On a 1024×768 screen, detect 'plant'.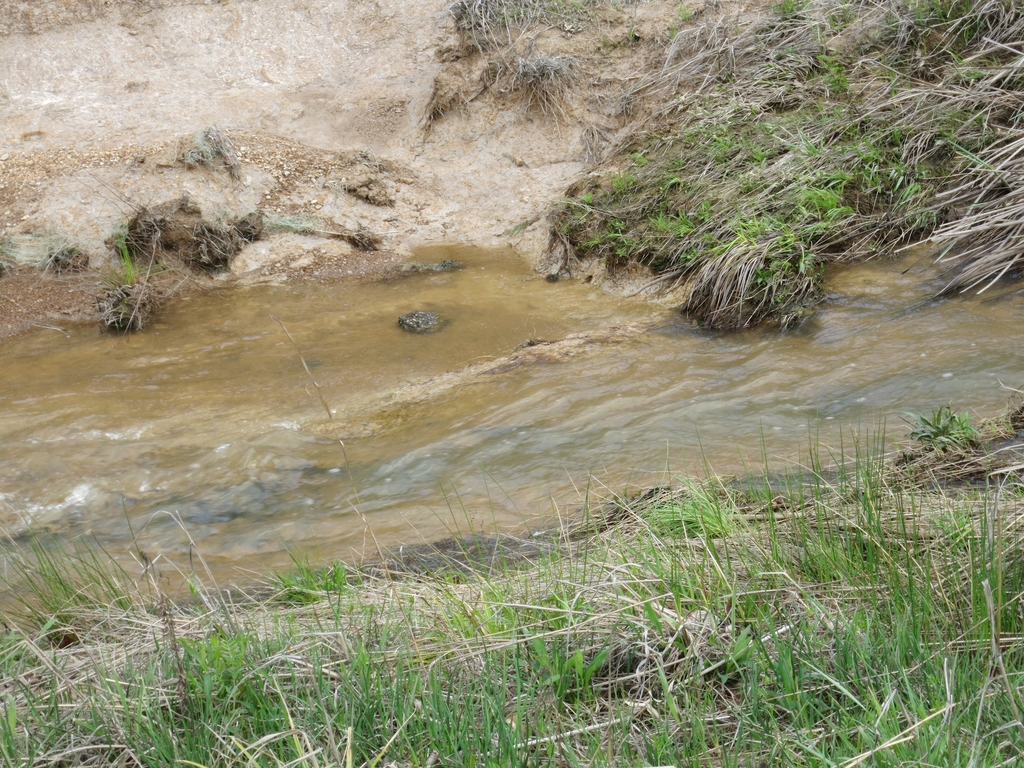
819:49:866:122.
